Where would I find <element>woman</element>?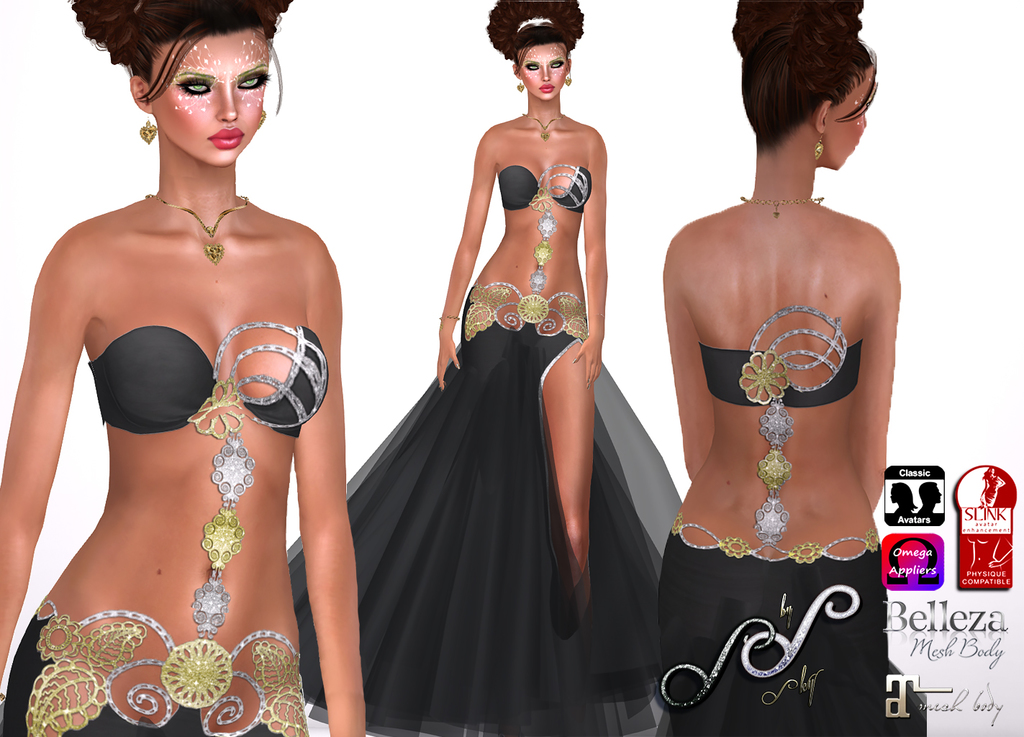
At x1=0 y1=0 x2=368 y2=736.
